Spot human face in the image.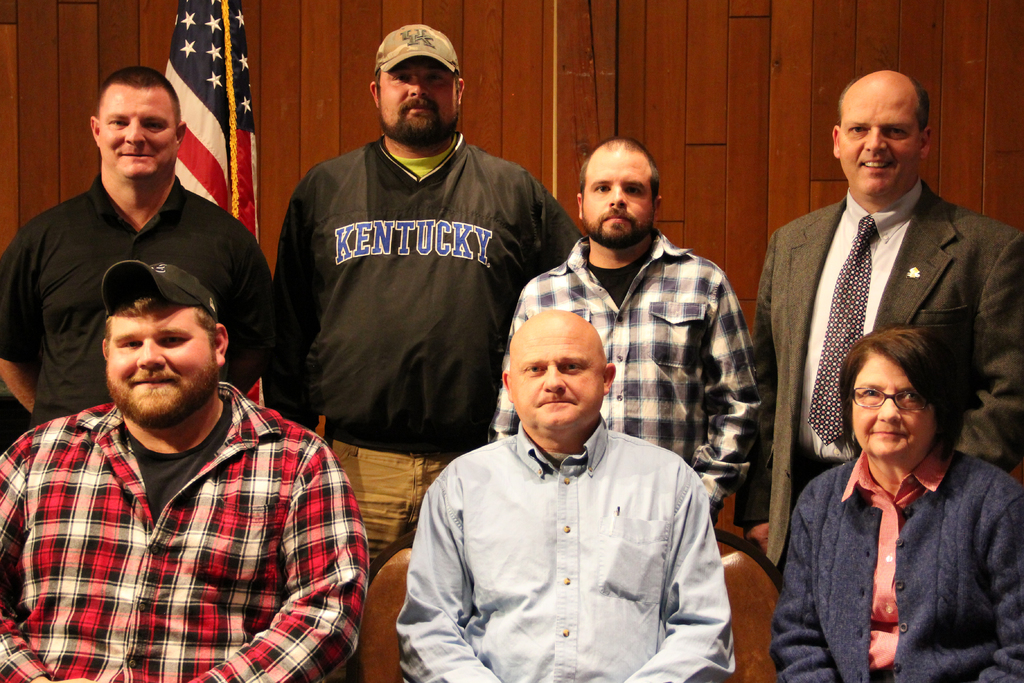
human face found at [left=851, top=357, right=936, bottom=461].
